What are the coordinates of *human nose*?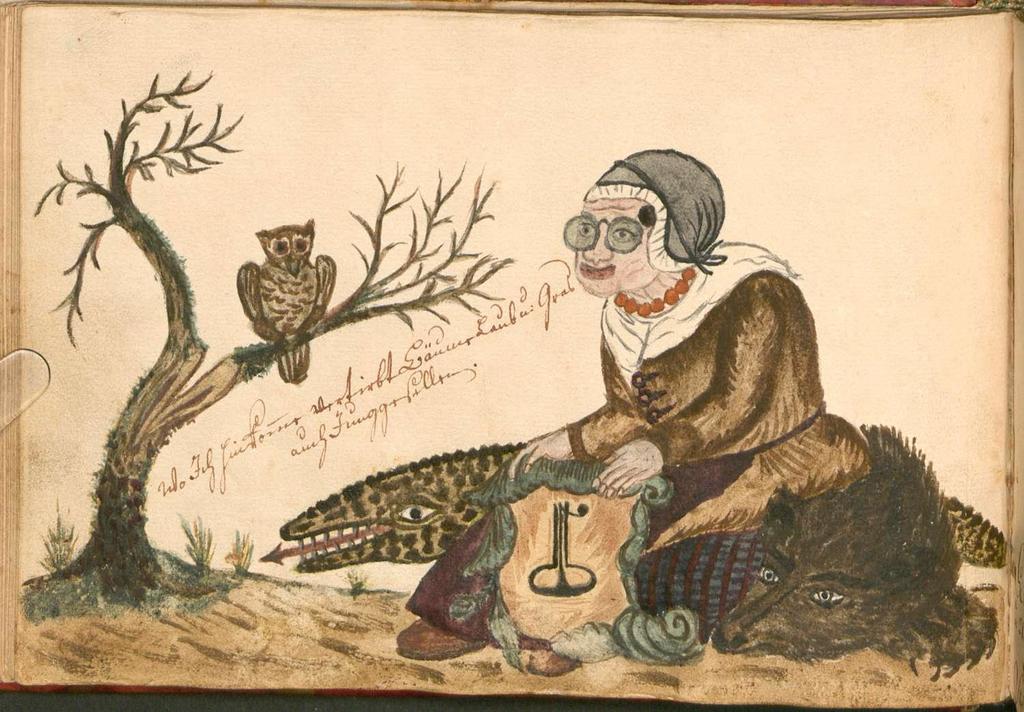
<region>580, 229, 613, 264</region>.
